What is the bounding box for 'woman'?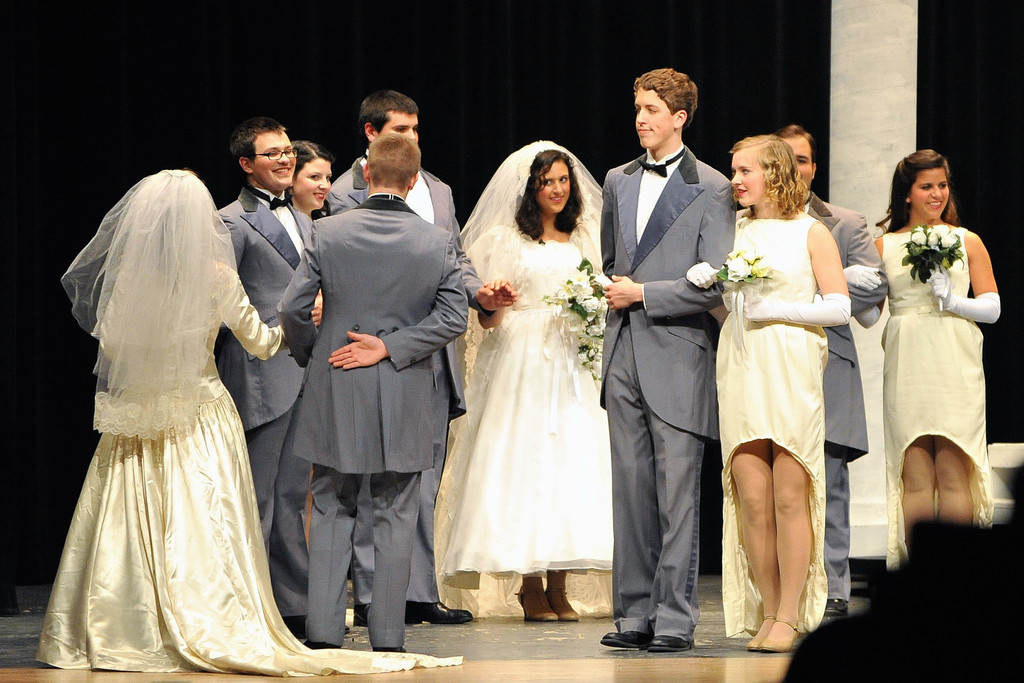
pyautogui.locateOnScreen(31, 163, 461, 679).
